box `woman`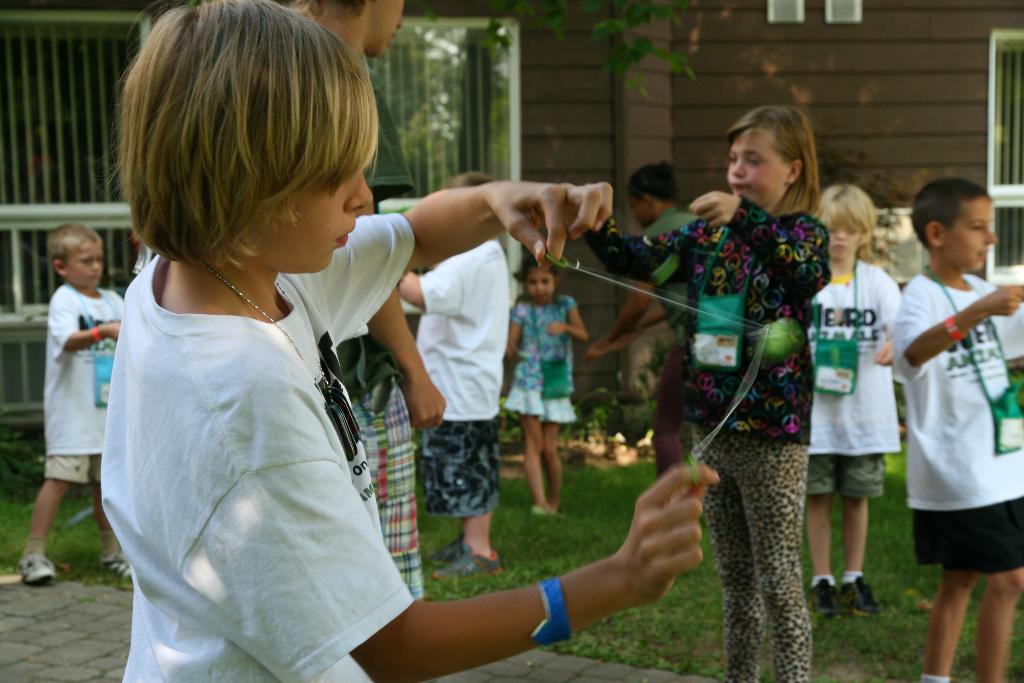
left=591, top=94, right=837, bottom=682
